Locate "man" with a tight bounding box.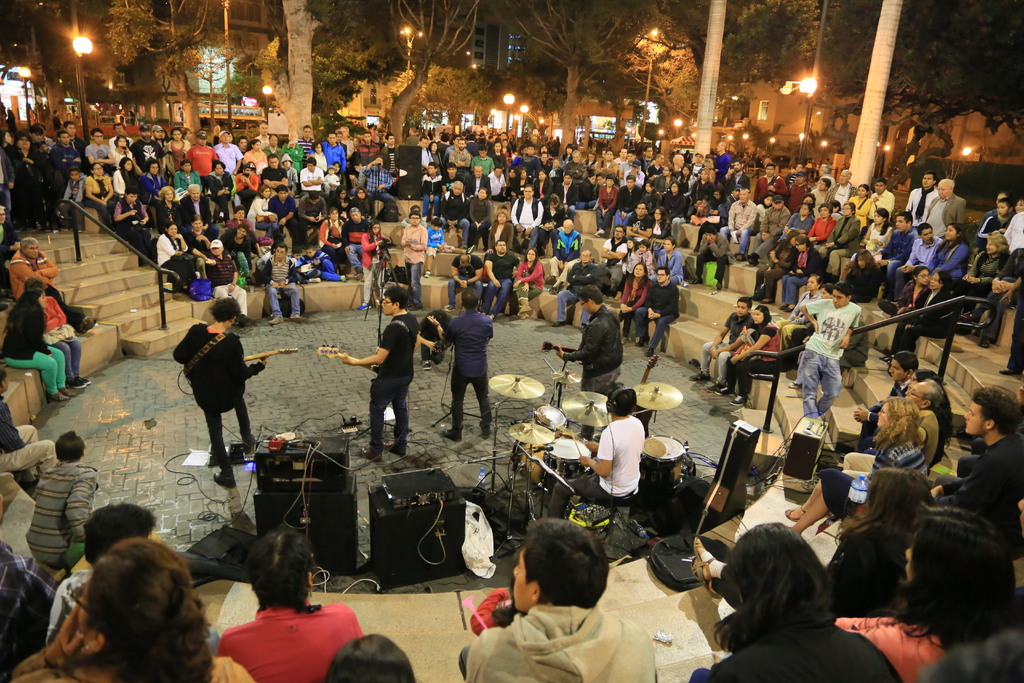
<box>269,243,307,329</box>.
